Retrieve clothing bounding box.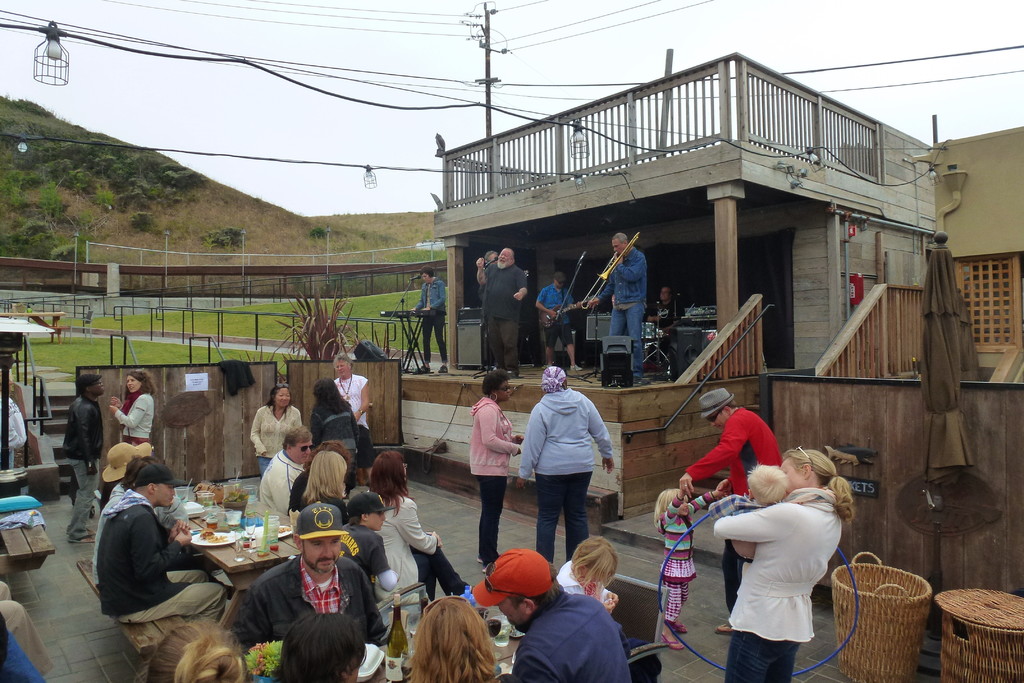
Bounding box: [x1=689, y1=407, x2=785, y2=496].
